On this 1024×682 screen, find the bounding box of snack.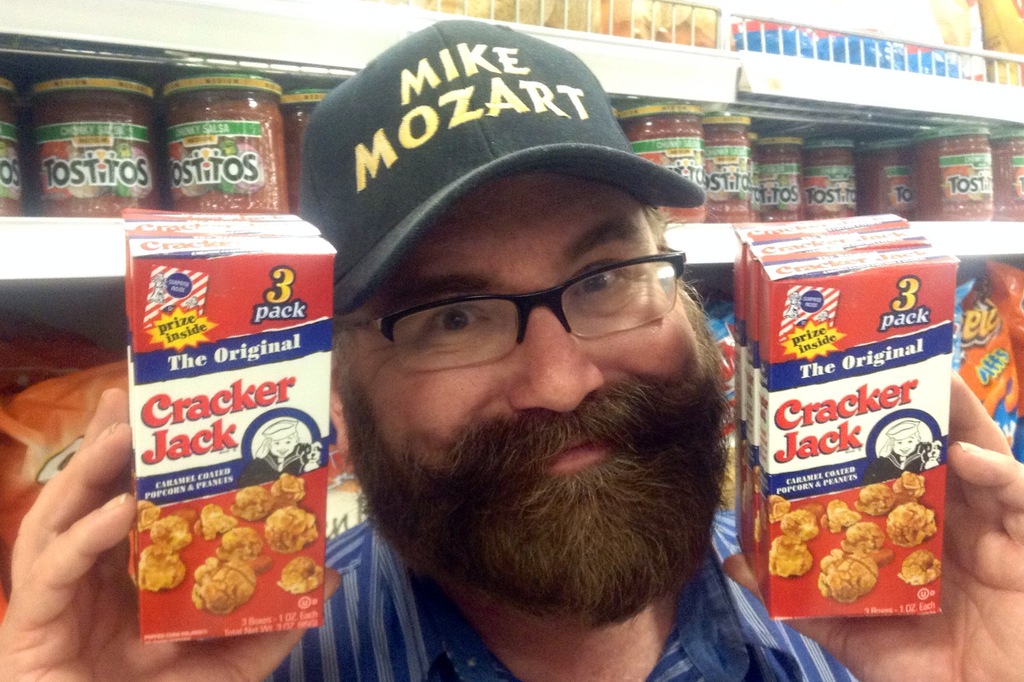
Bounding box: 760:473:963:610.
